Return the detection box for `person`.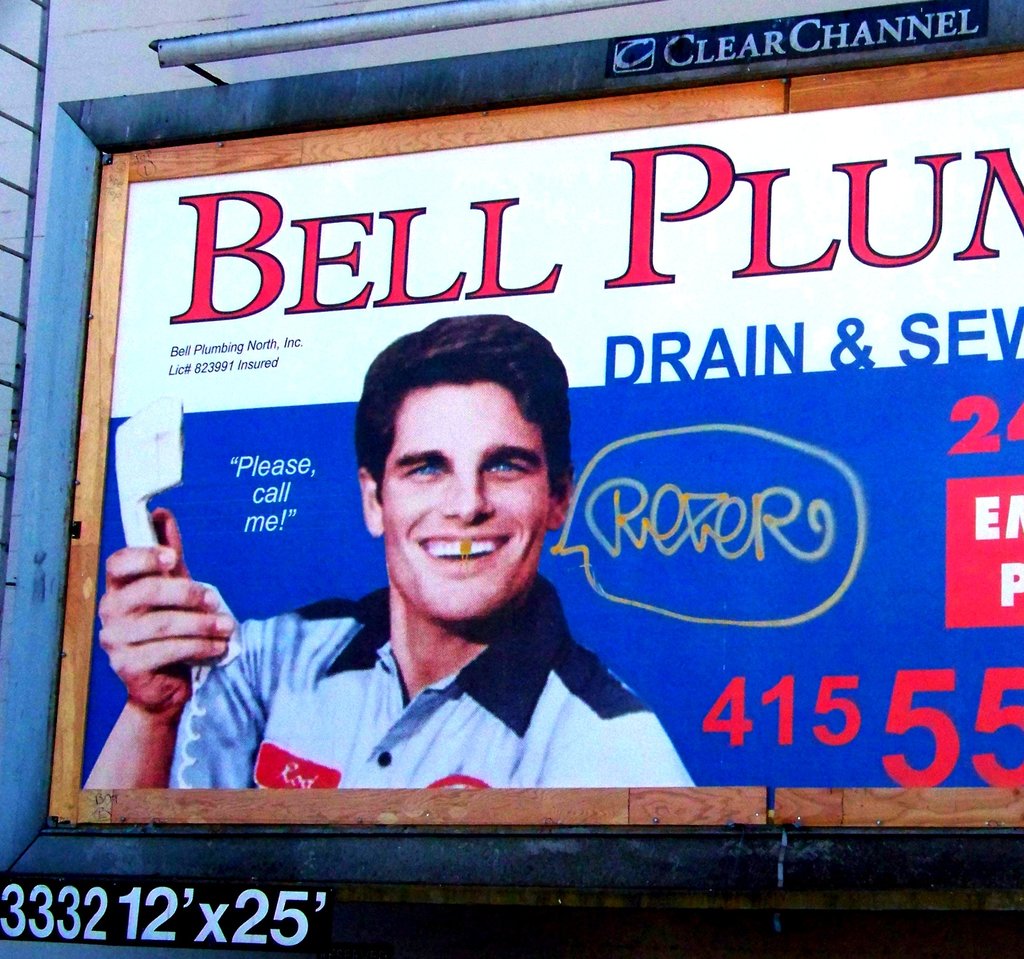
{"left": 75, "top": 315, "right": 700, "bottom": 788}.
